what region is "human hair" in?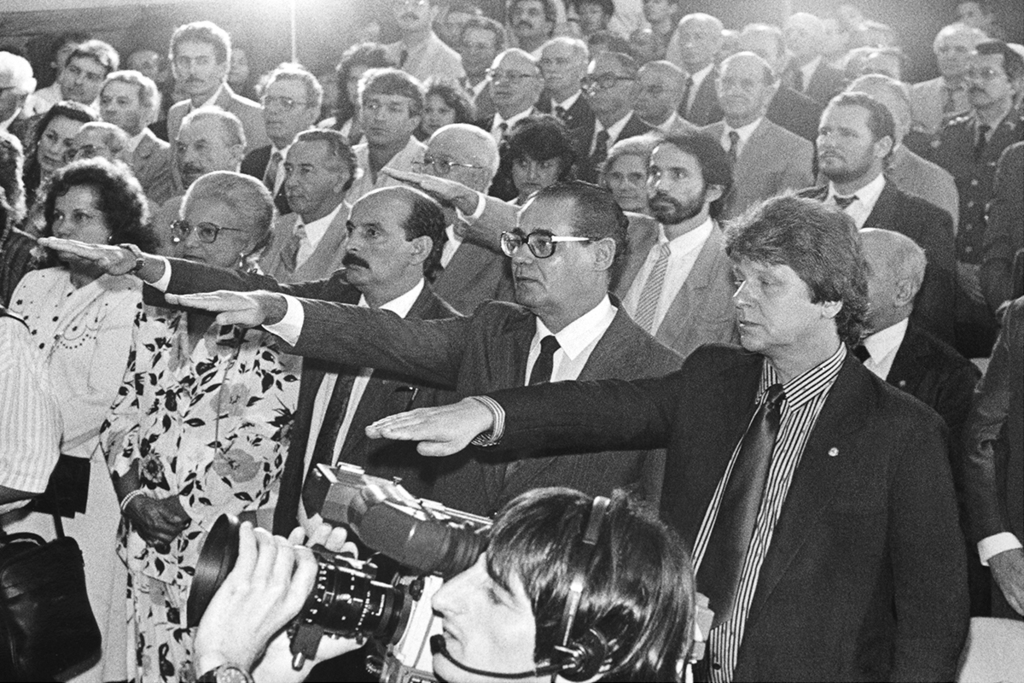
272:71:326:107.
